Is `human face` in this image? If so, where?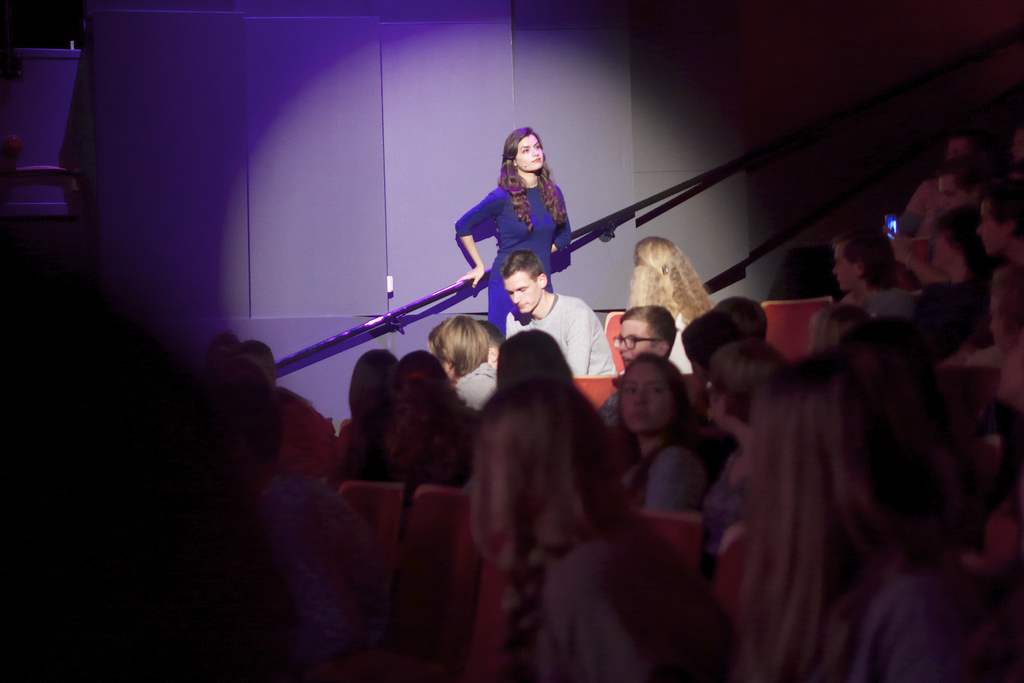
Yes, at 831:243:856:289.
